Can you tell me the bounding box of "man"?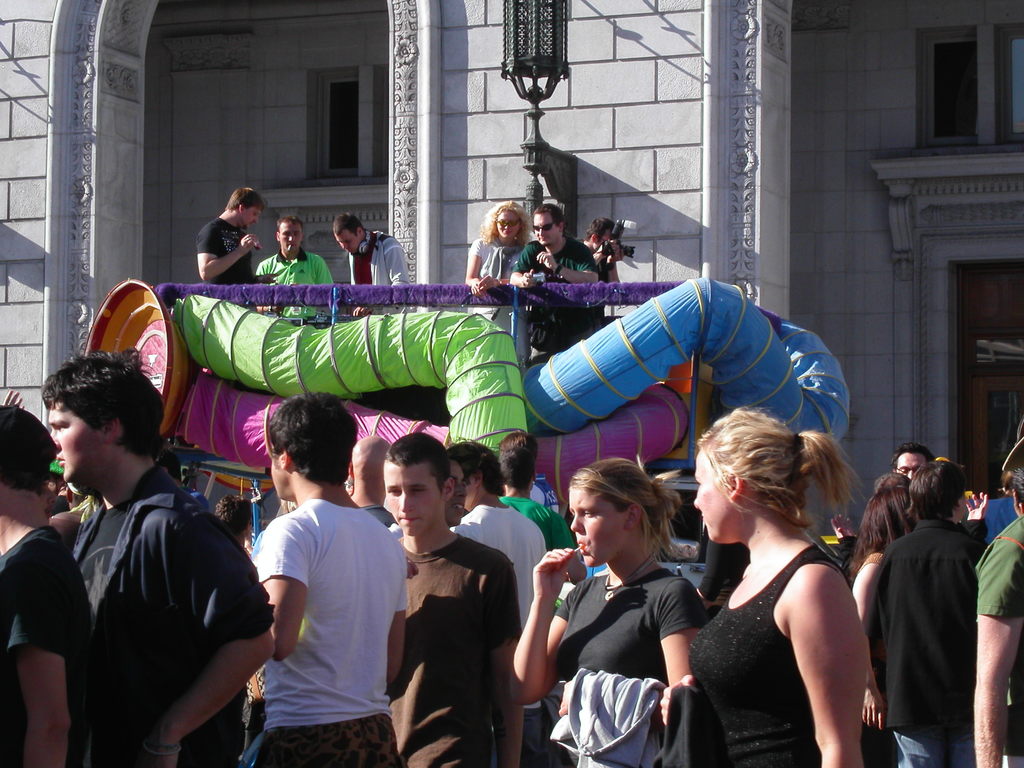
locate(494, 431, 578, 546).
